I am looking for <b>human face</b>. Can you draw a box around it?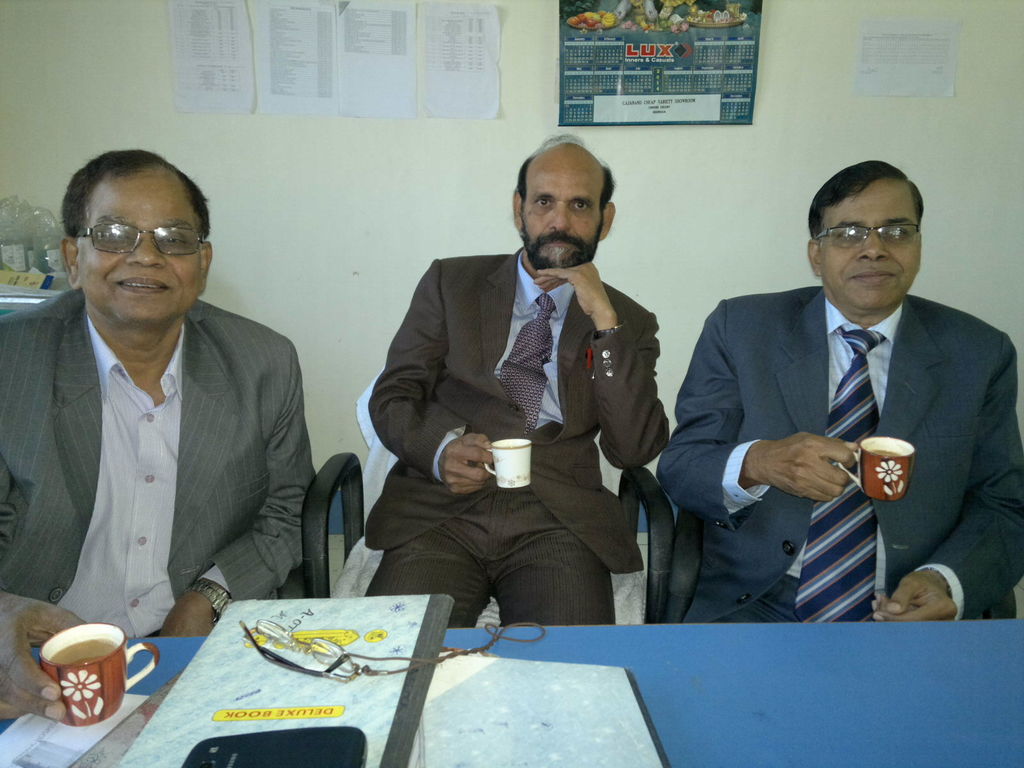
Sure, the bounding box is [left=824, top=180, right=915, bottom=303].
